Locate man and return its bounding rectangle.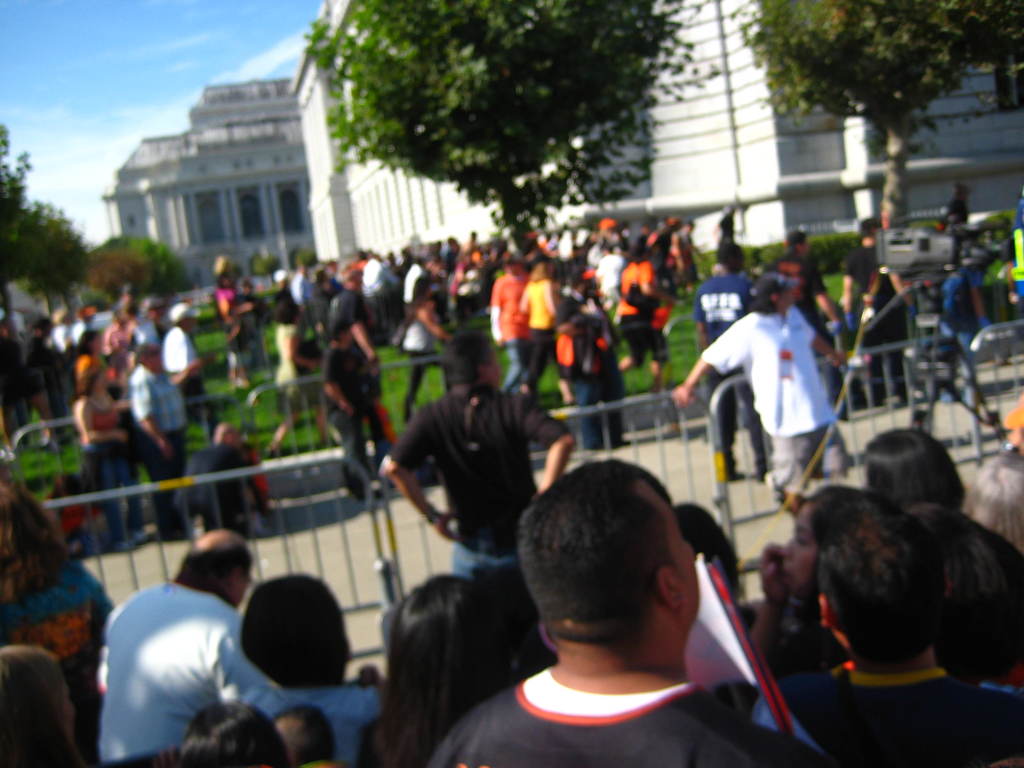
box=[374, 327, 576, 577].
